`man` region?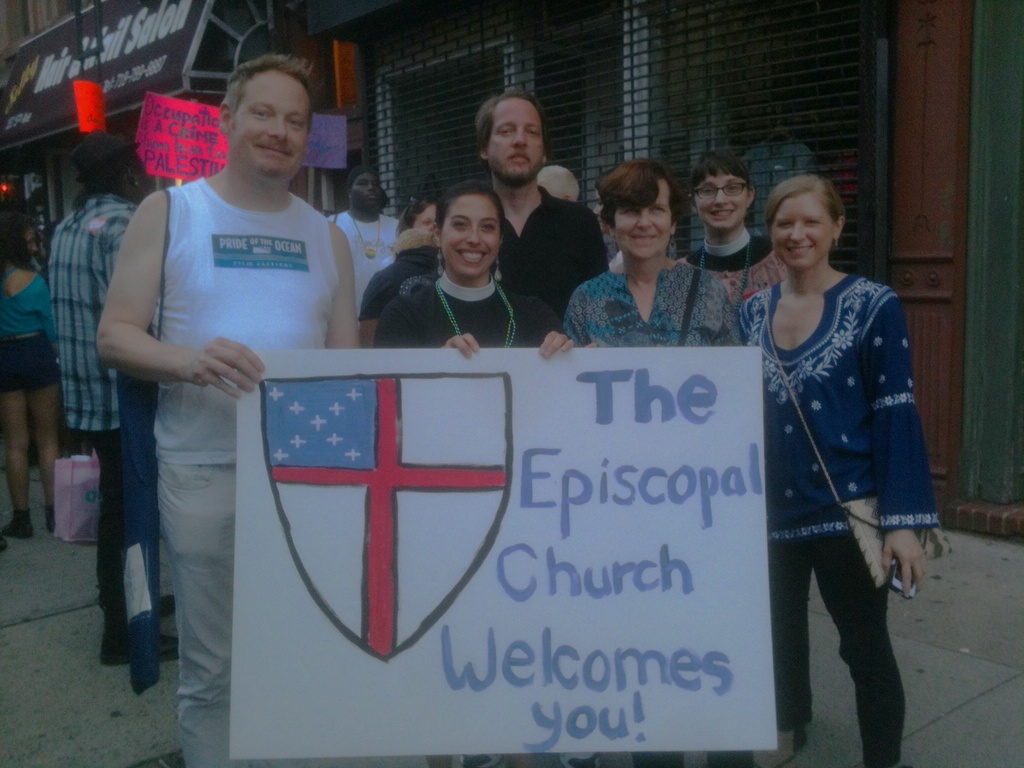
Rect(79, 65, 355, 707)
